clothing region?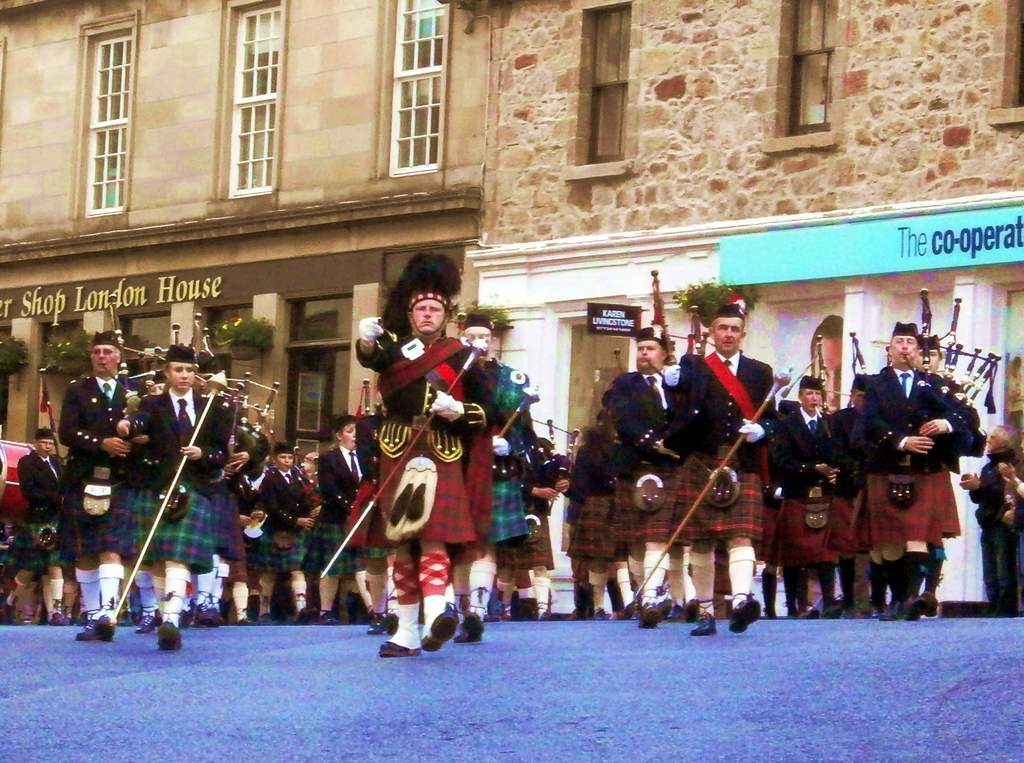
x1=968, y1=449, x2=1015, y2=604
